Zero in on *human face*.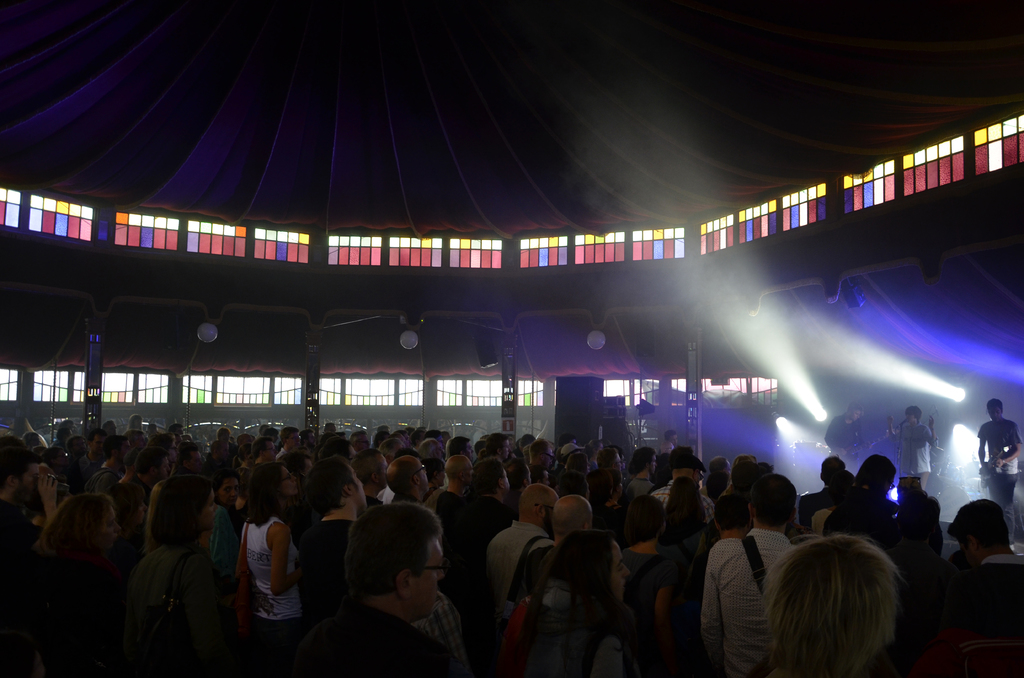
Zeroed in: 851/408/860/419.
